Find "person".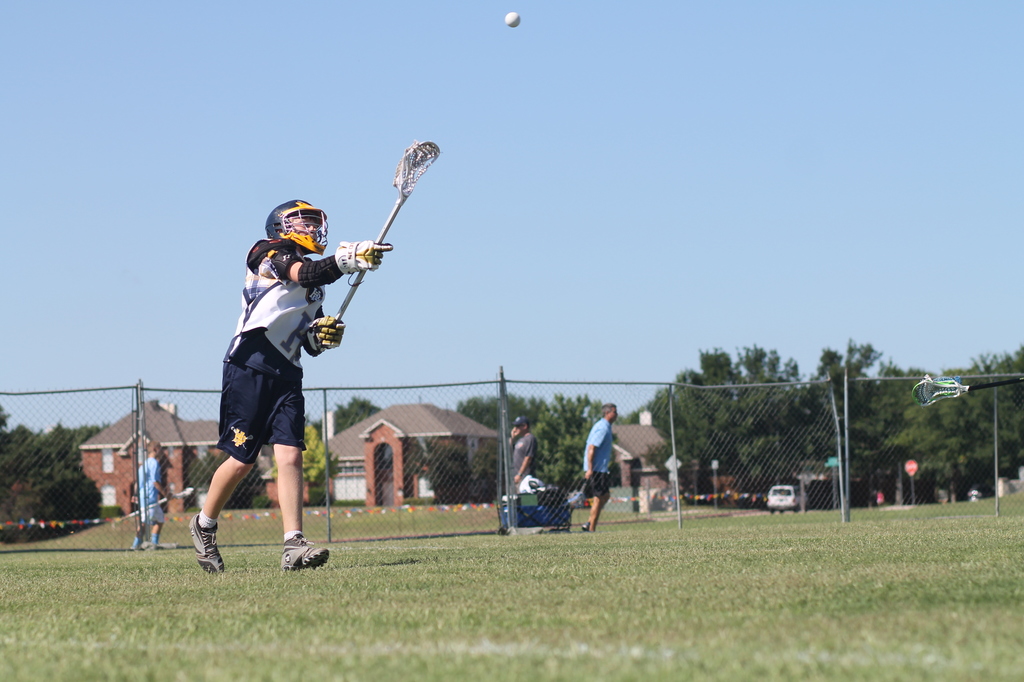
[x1=509, y1=417, x2=535, y2=492].
